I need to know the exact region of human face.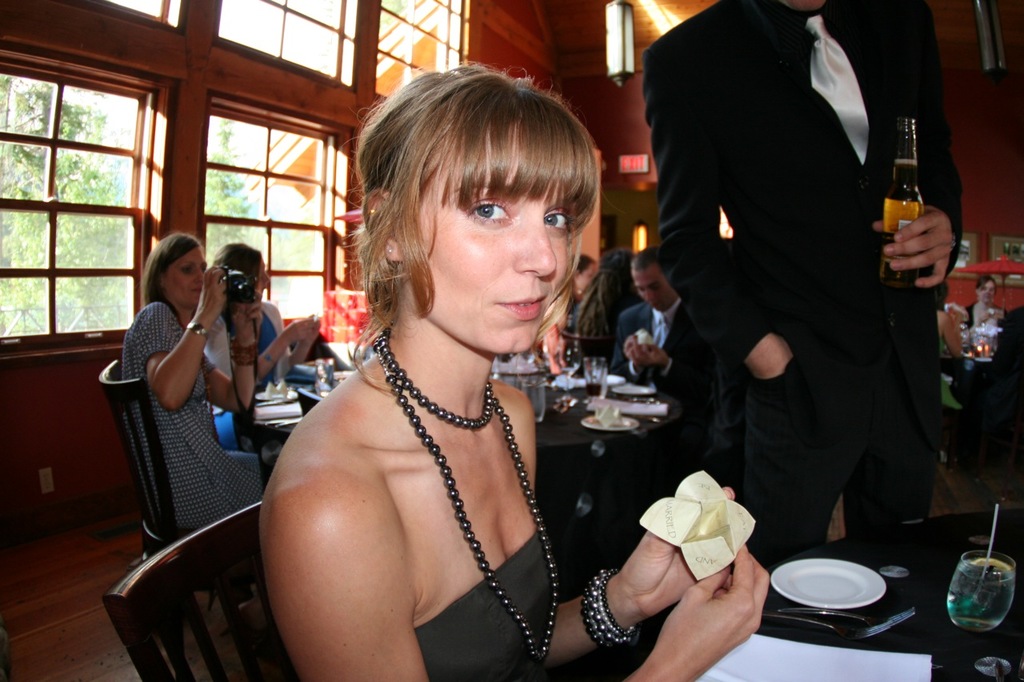
Region: 417,132,575,357.
